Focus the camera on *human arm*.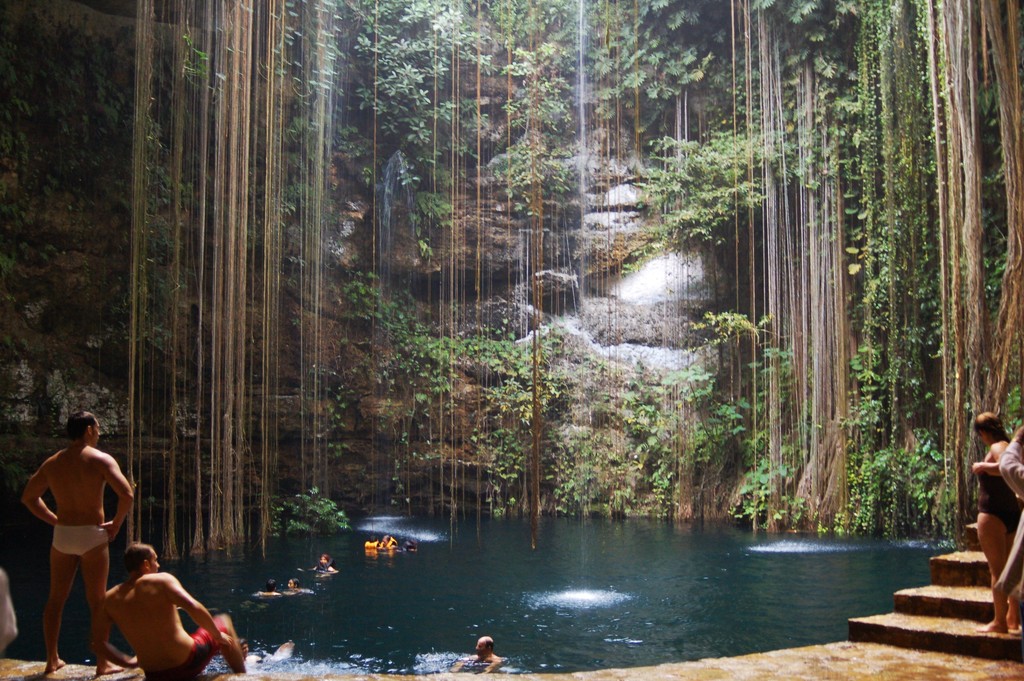
Focus region: box(972, 438, 1016, 481).
